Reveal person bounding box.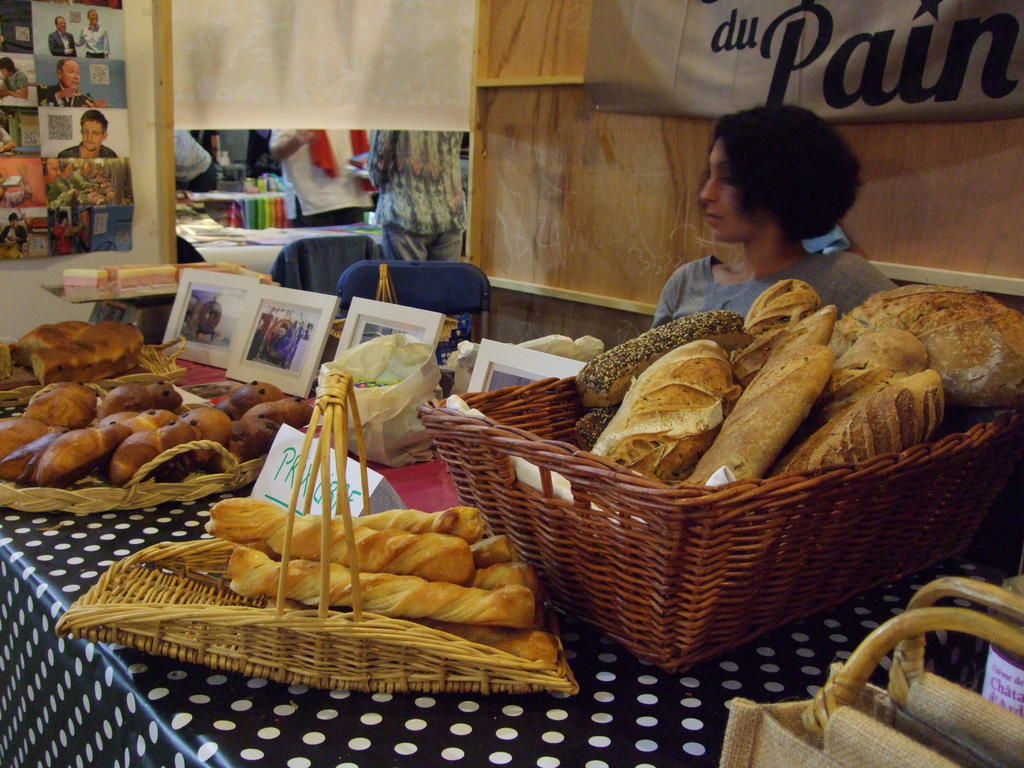
Revealed: bbox=[51, 16, 79, 54].
